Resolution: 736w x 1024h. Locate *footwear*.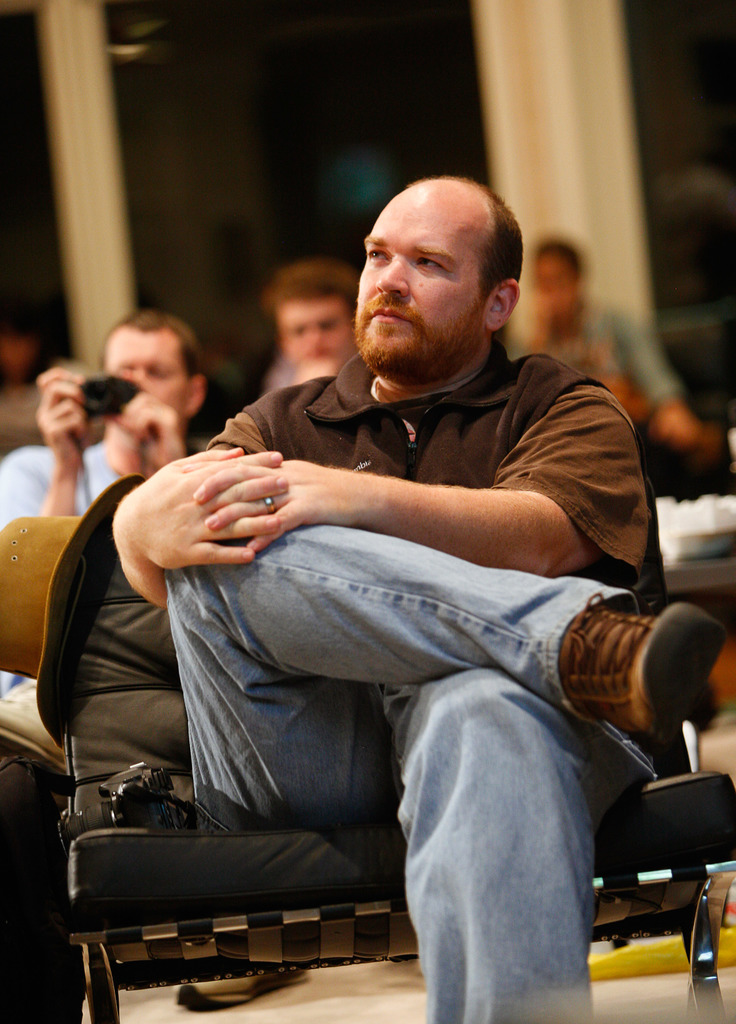
[x1=552, y1=597, x2=735, y2=744].
